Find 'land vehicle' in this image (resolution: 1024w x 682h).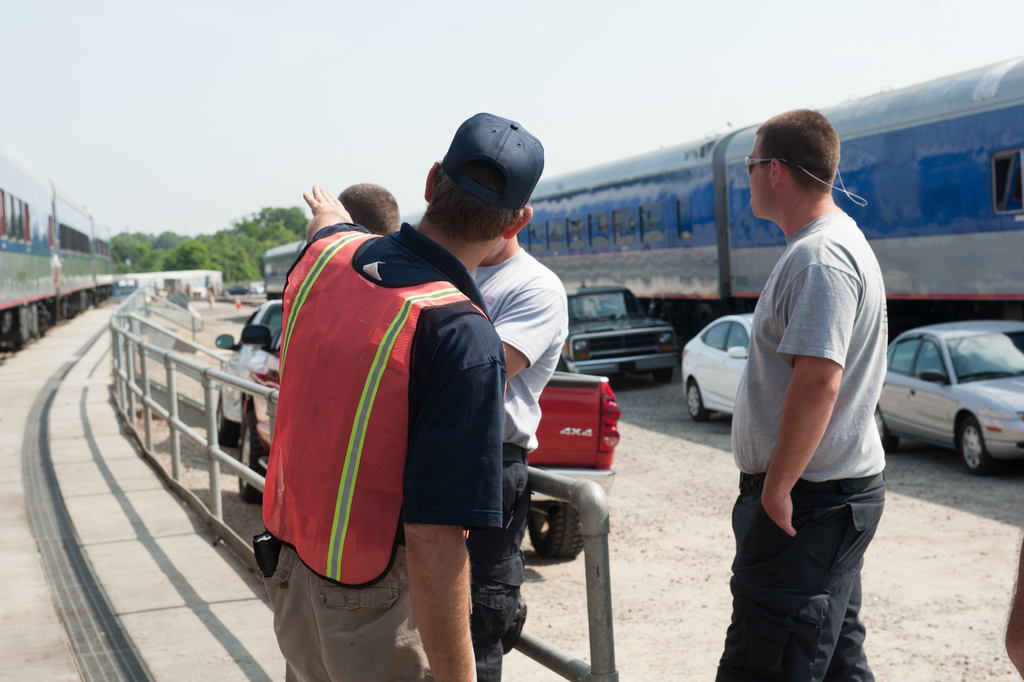
533,369,618,556.
